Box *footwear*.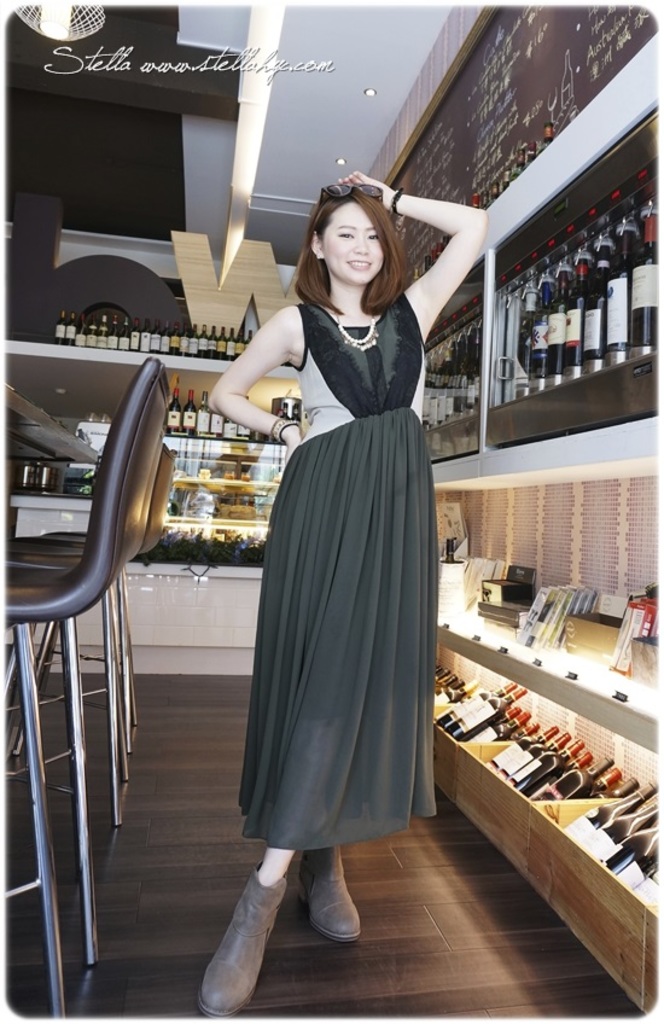
select_region(206, 860, 305, 1012).
